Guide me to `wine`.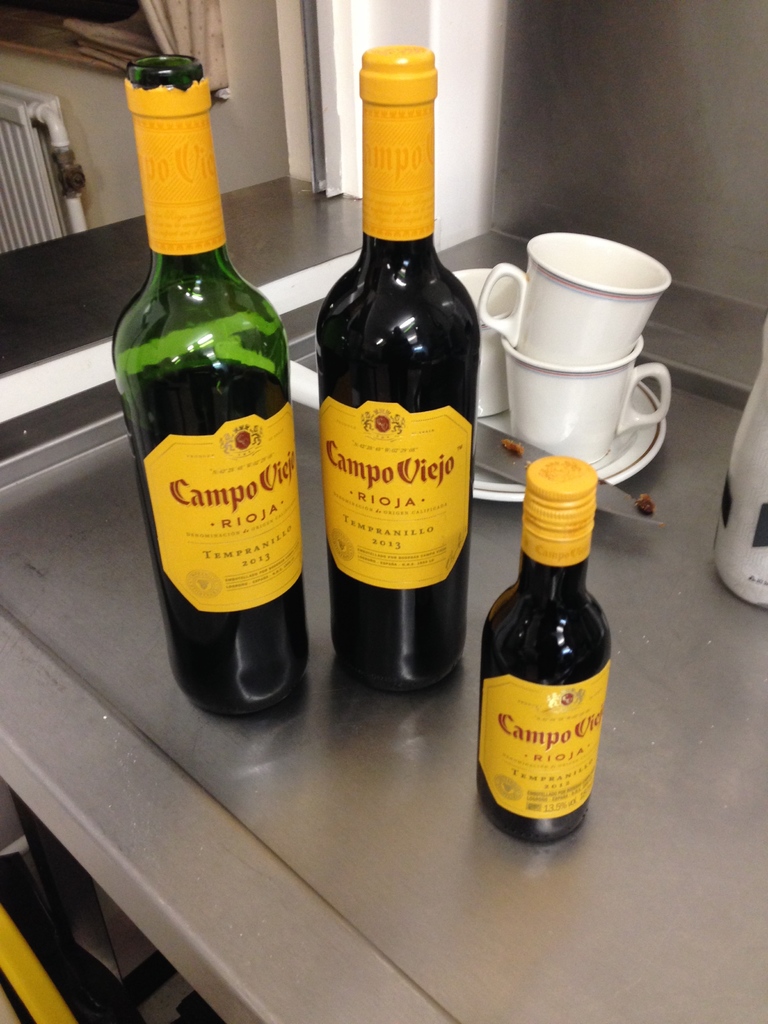
Guidance: detection(316, 44, 480, 695).
